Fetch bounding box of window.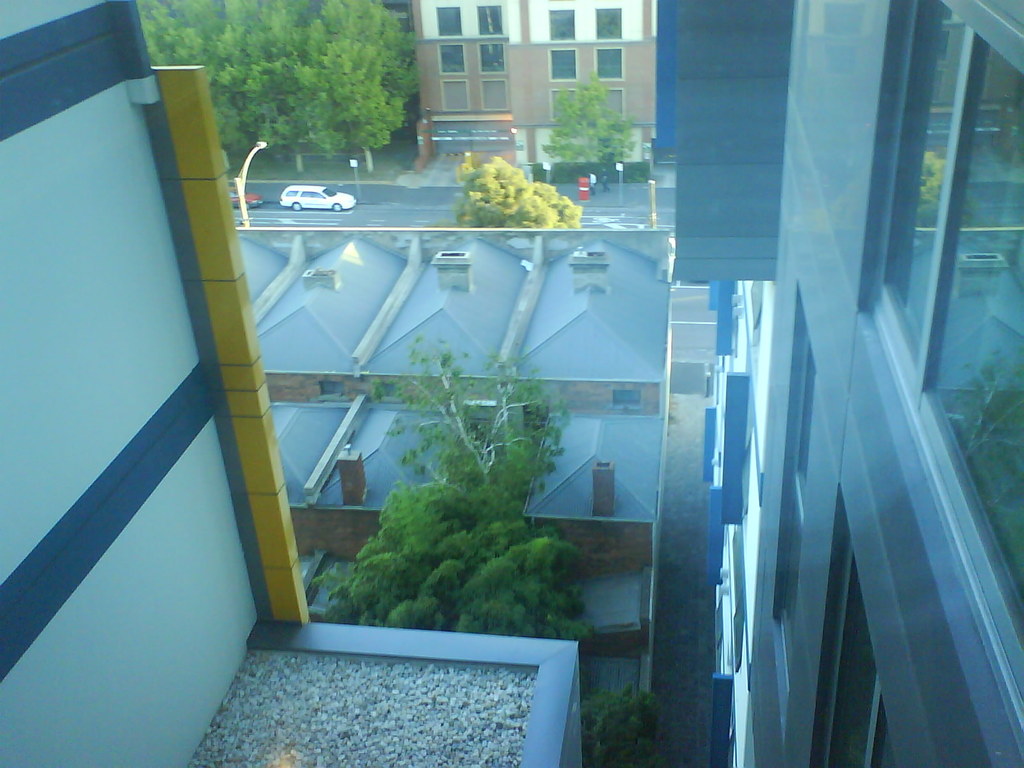
Bbox: 548,88,571,115.
